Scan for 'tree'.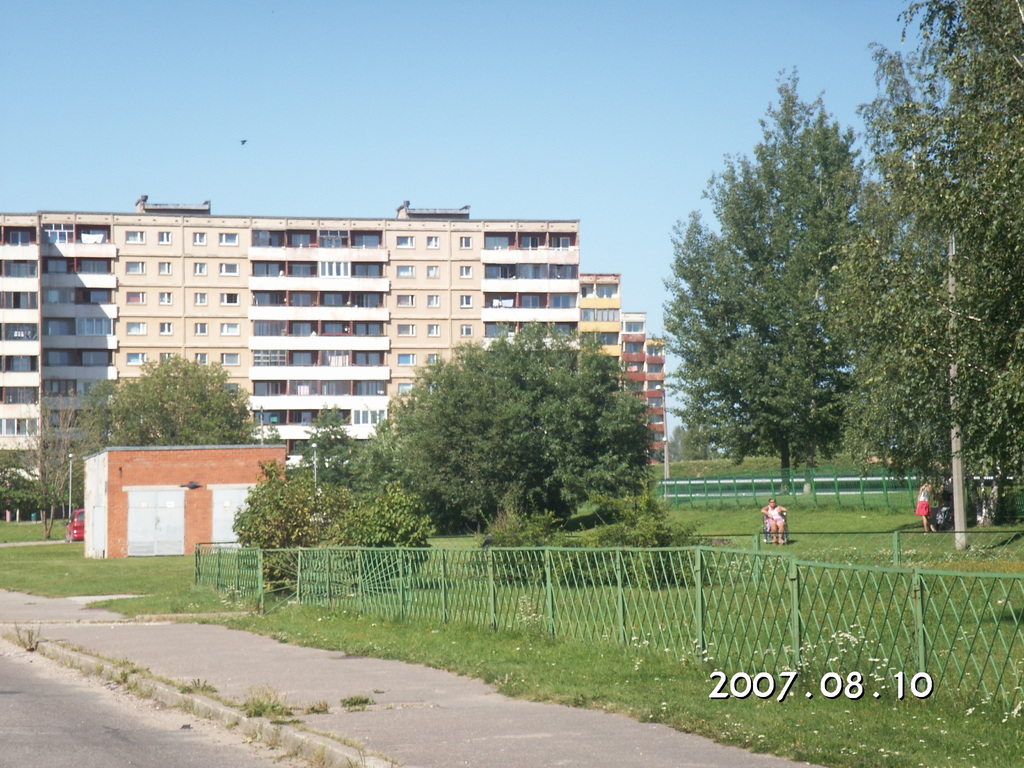
Scan result: detection(668, 414, 723, 458).
